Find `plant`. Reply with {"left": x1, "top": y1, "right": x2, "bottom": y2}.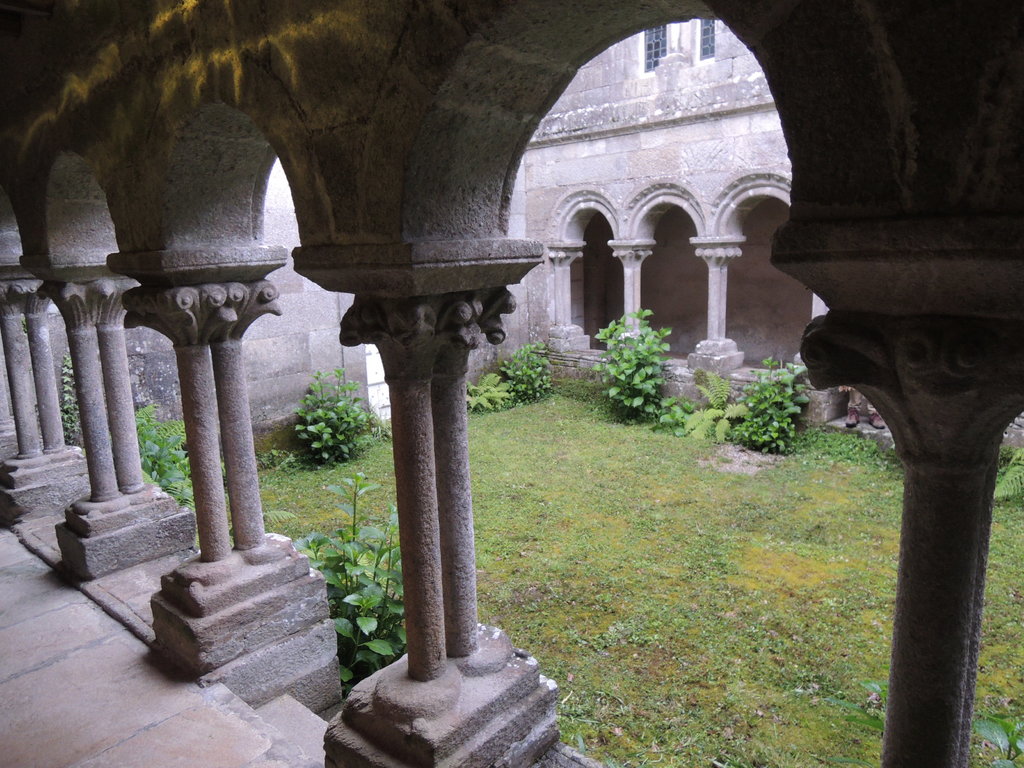
{"left": 137, "top": 399, "right": 195, "bottom": 511}.
